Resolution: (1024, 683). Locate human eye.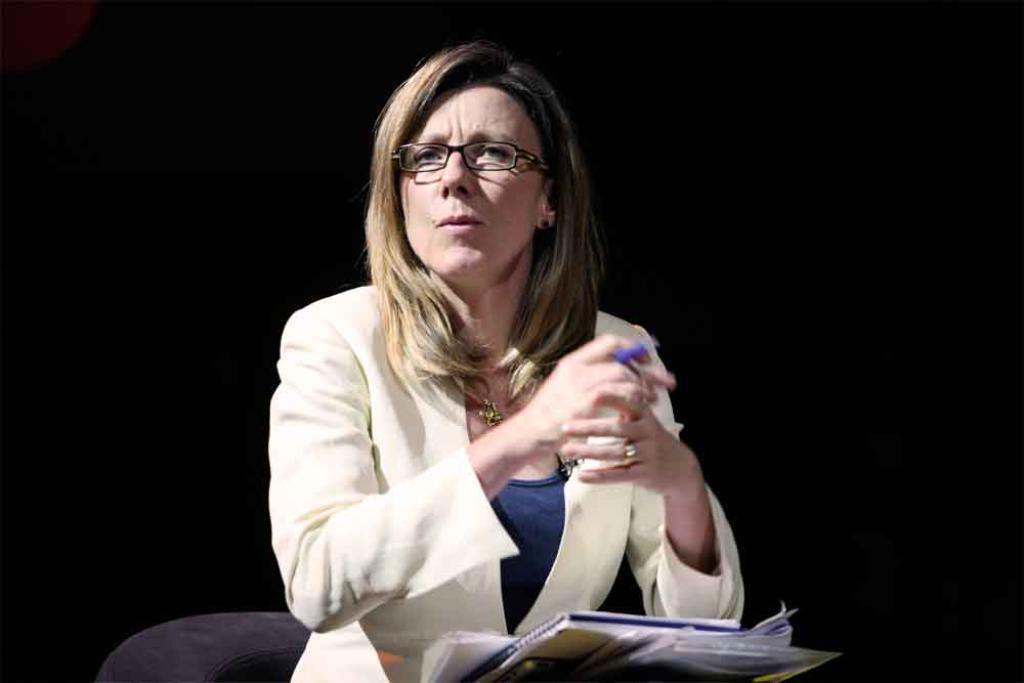
bbox=(413, 146, 444, 167).
